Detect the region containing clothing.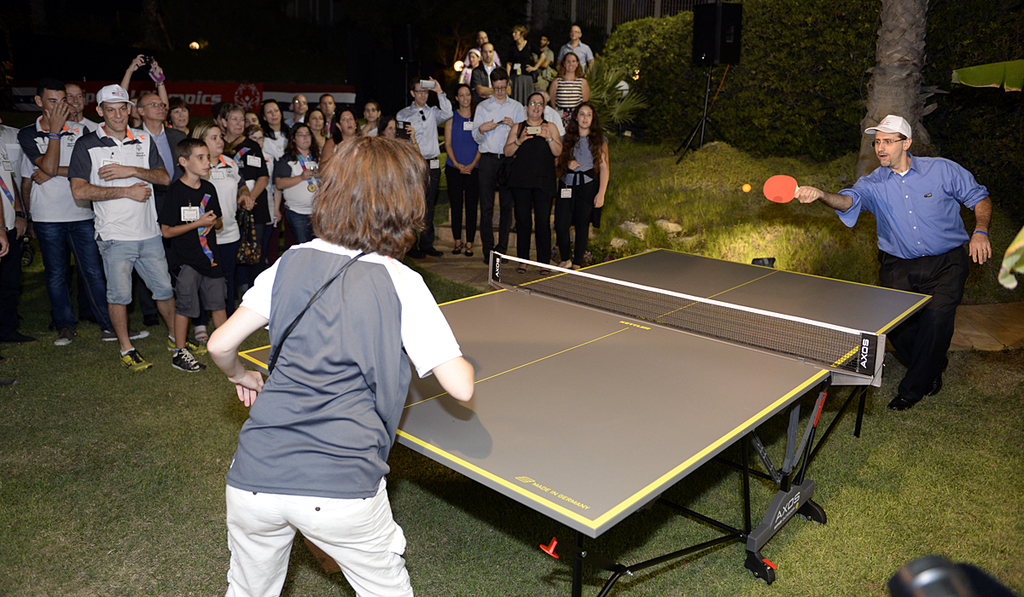
detection(273, 148, 329, 247).
